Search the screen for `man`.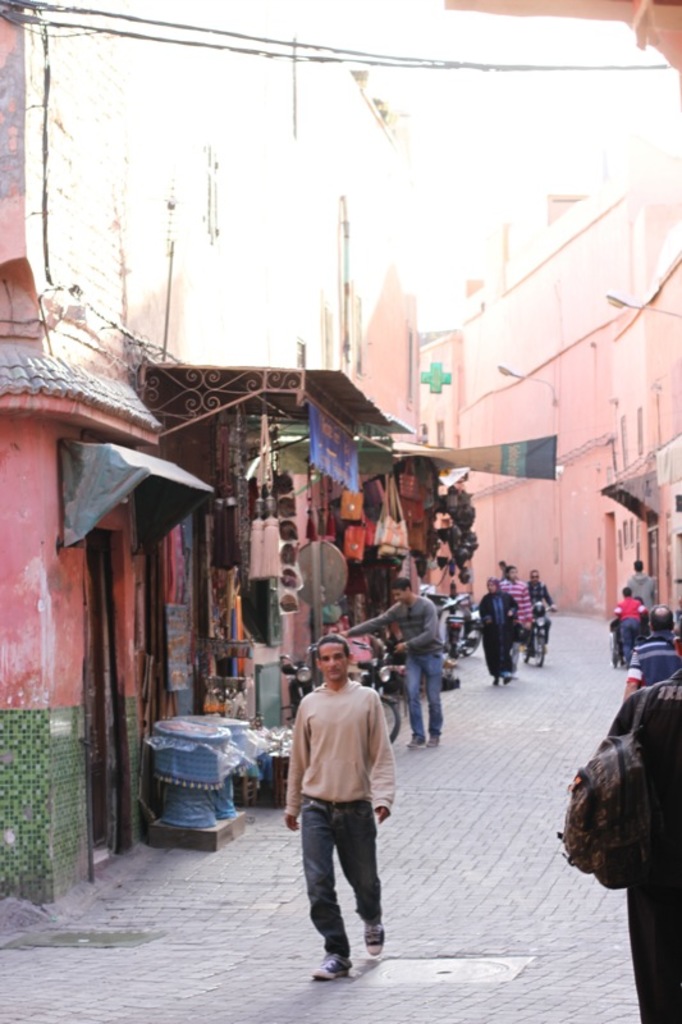
Found at <box>354,580,443,751</box>.
